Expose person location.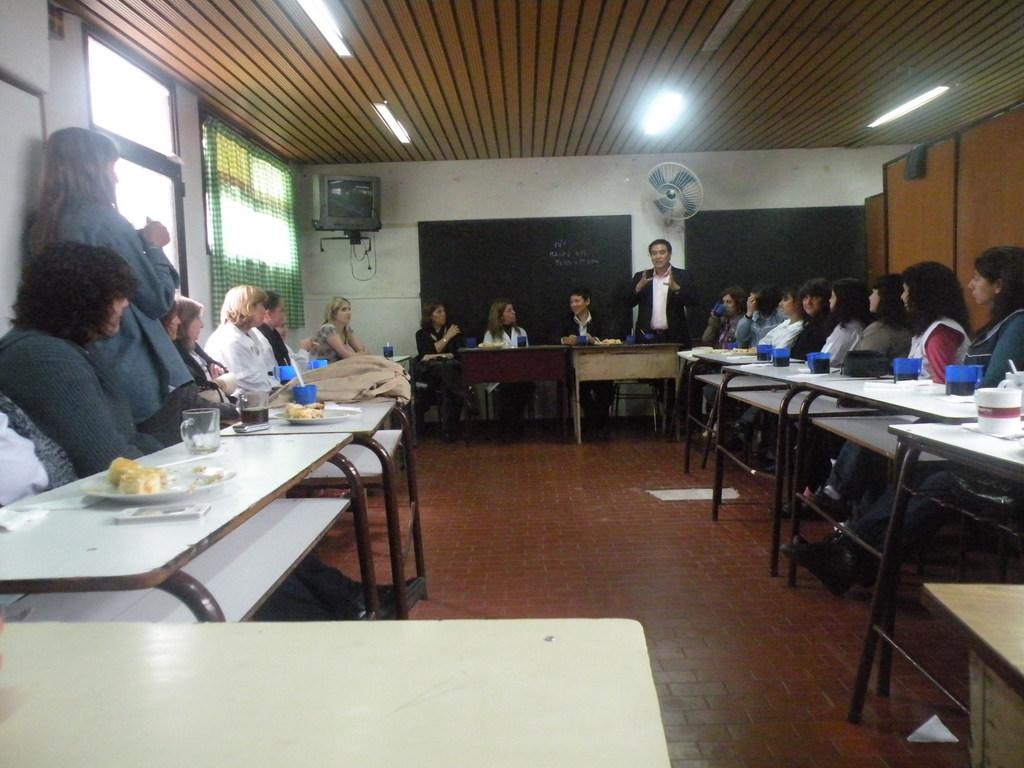
Exposed at [left=549, top=282, right=614, bottom=424].
